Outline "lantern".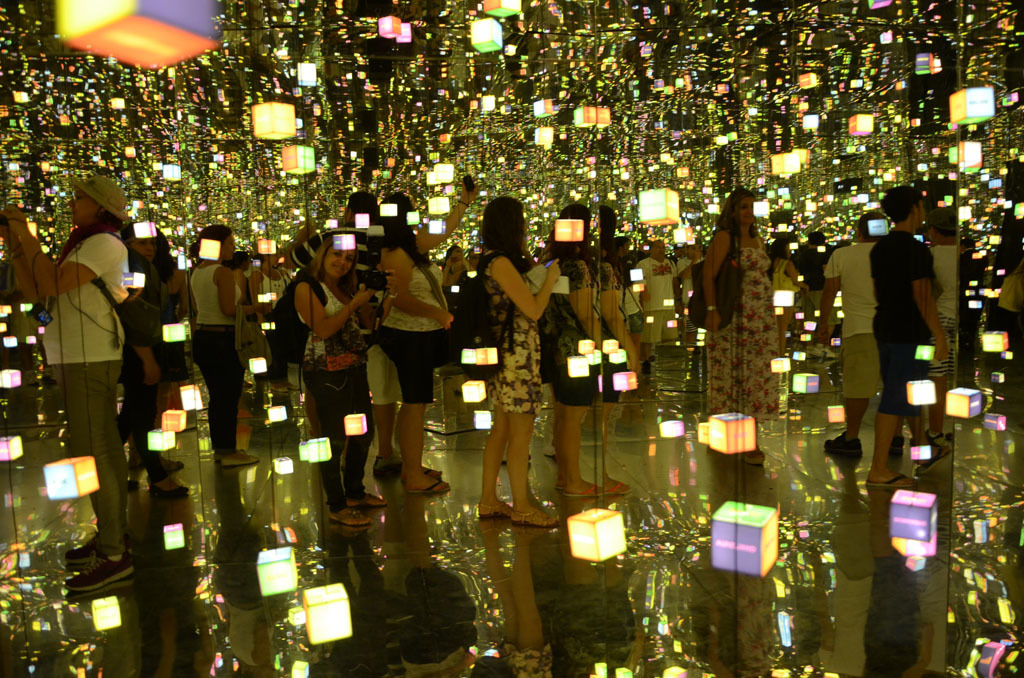
Outline: 40, 457, 100, 499.
